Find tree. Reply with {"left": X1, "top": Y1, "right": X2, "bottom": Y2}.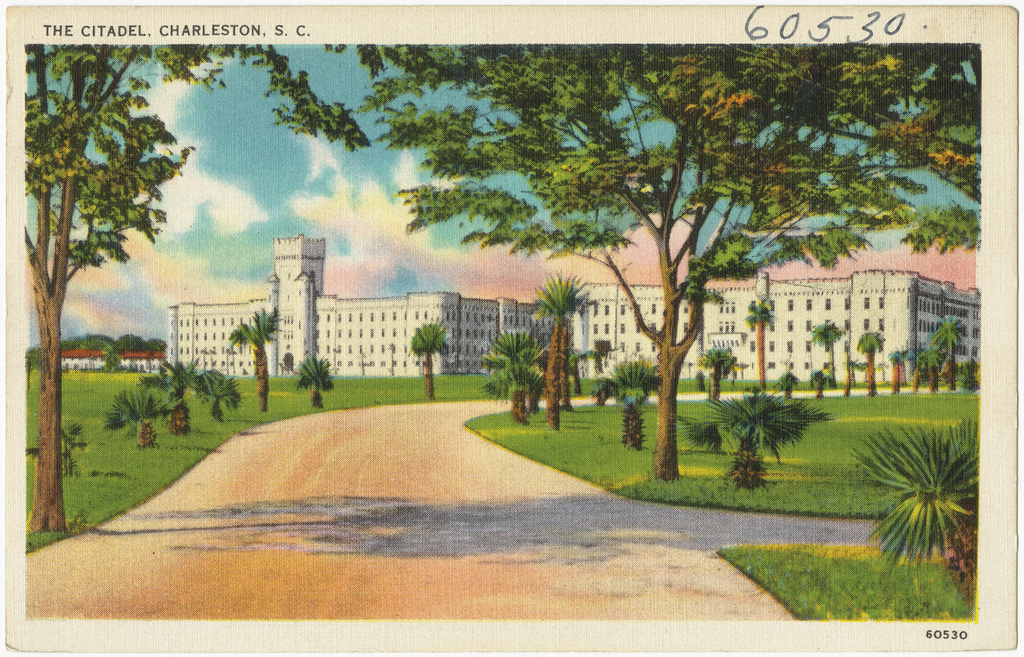
{"left": 924, "top": 314, "right": 963, "bottom": 358}.
